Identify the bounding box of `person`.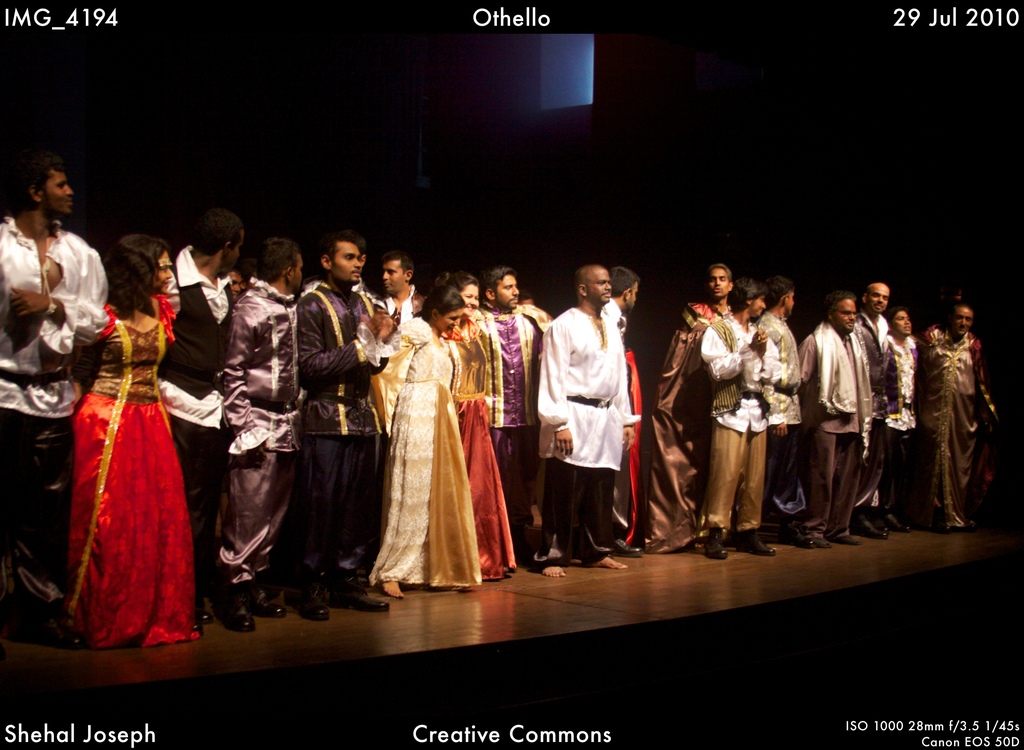
bbox=[535, 261, 640, 572].
